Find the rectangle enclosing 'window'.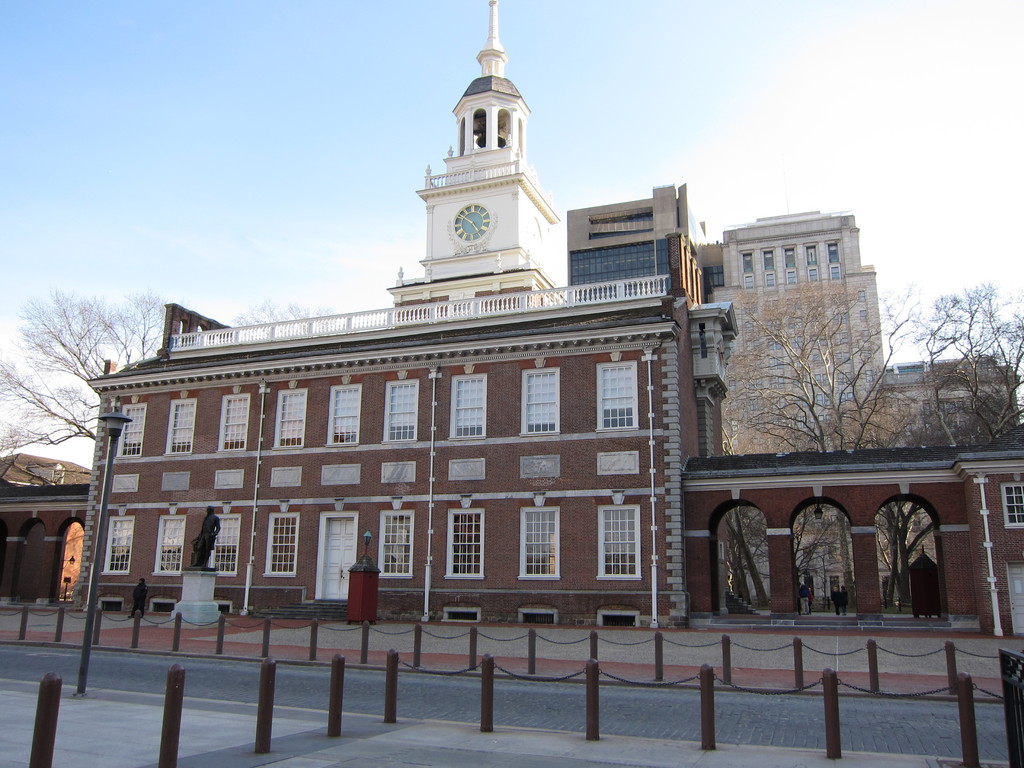
{"left": 826, "top": 242, "right": 840, "bottom": 280}.
